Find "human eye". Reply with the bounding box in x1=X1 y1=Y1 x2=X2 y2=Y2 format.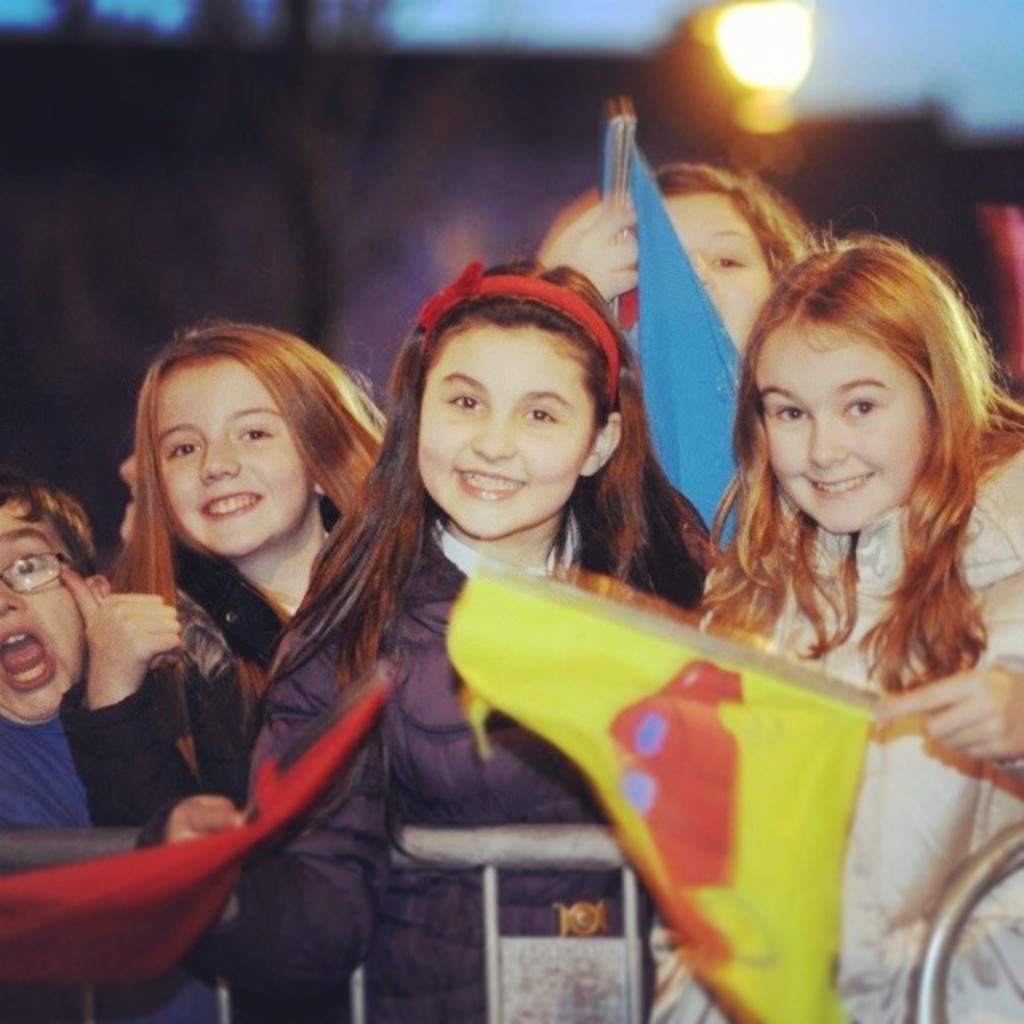
x1=842 y1=395 x2=880 y2=421.
